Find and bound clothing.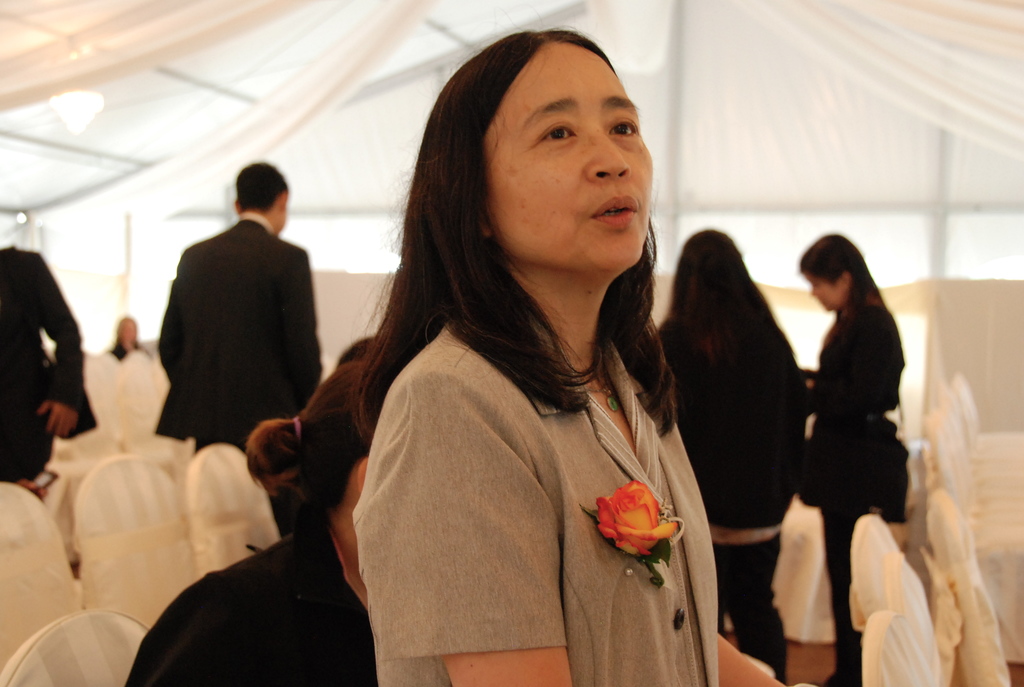
Bound: 799/288/908/659.
